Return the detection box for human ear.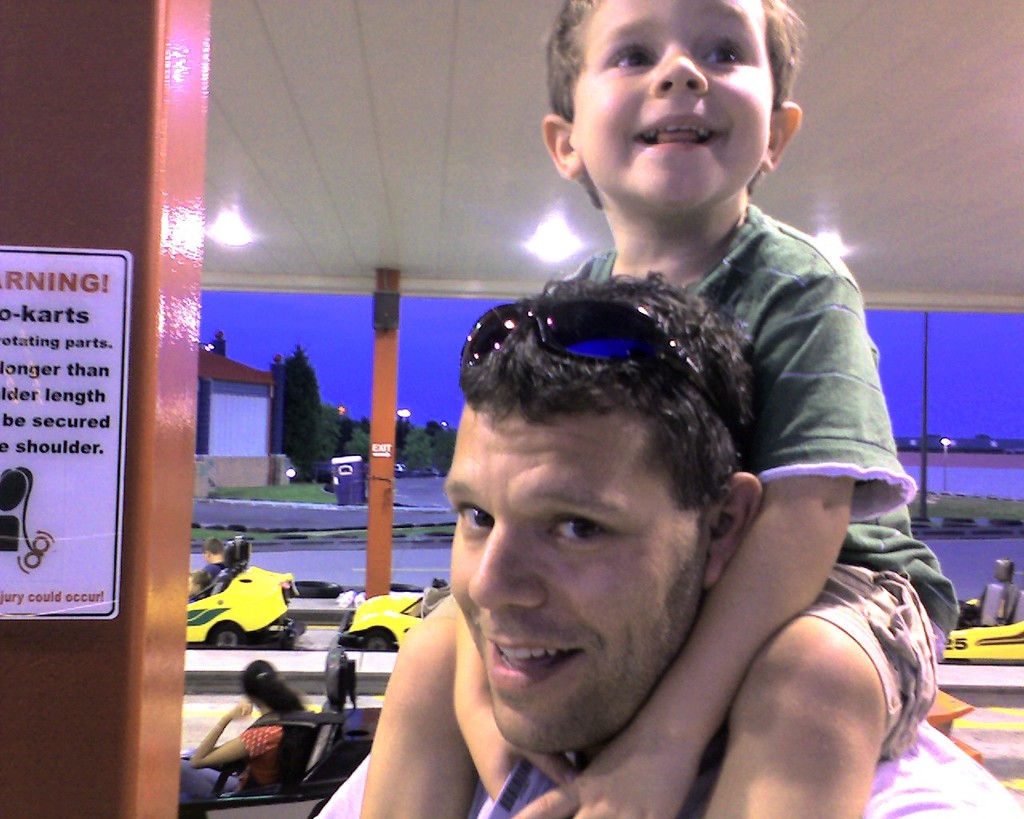
x1=766, y1=103, x2=800, y2=171.
